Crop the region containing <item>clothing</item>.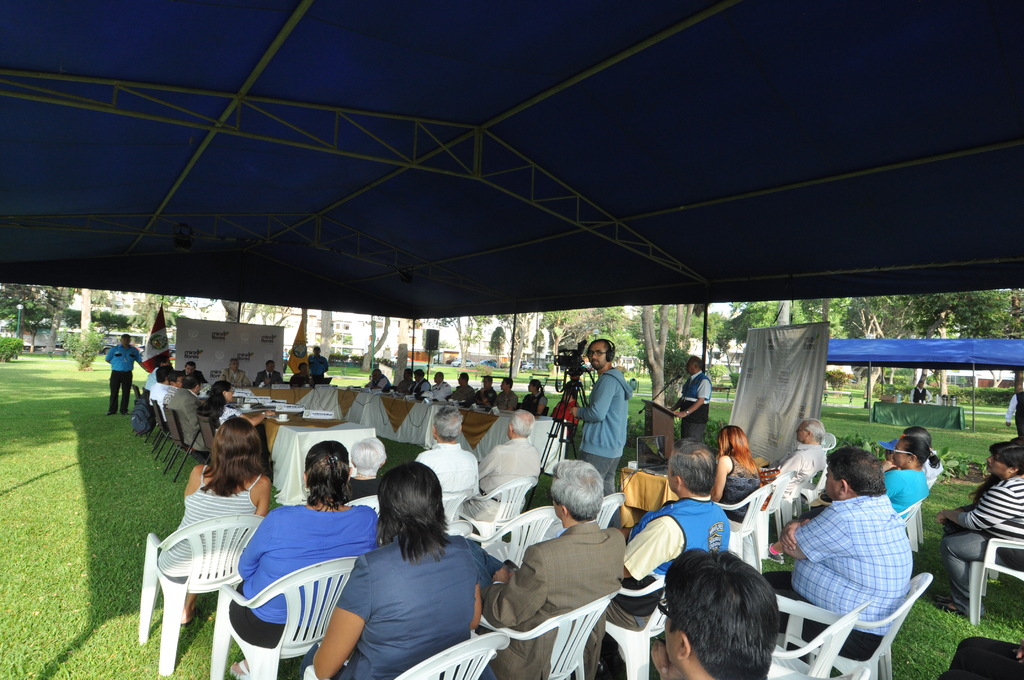
Crop region: 475 437 543 501.
